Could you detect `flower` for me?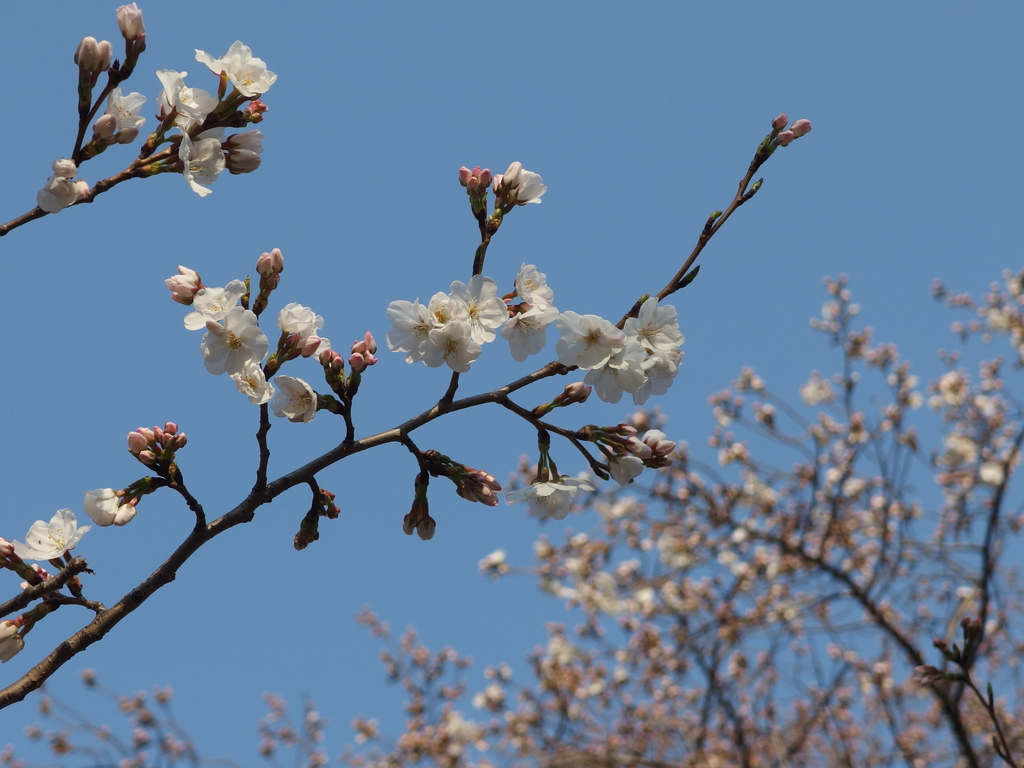
Detection result: box=[172, 130, 233, 199].
